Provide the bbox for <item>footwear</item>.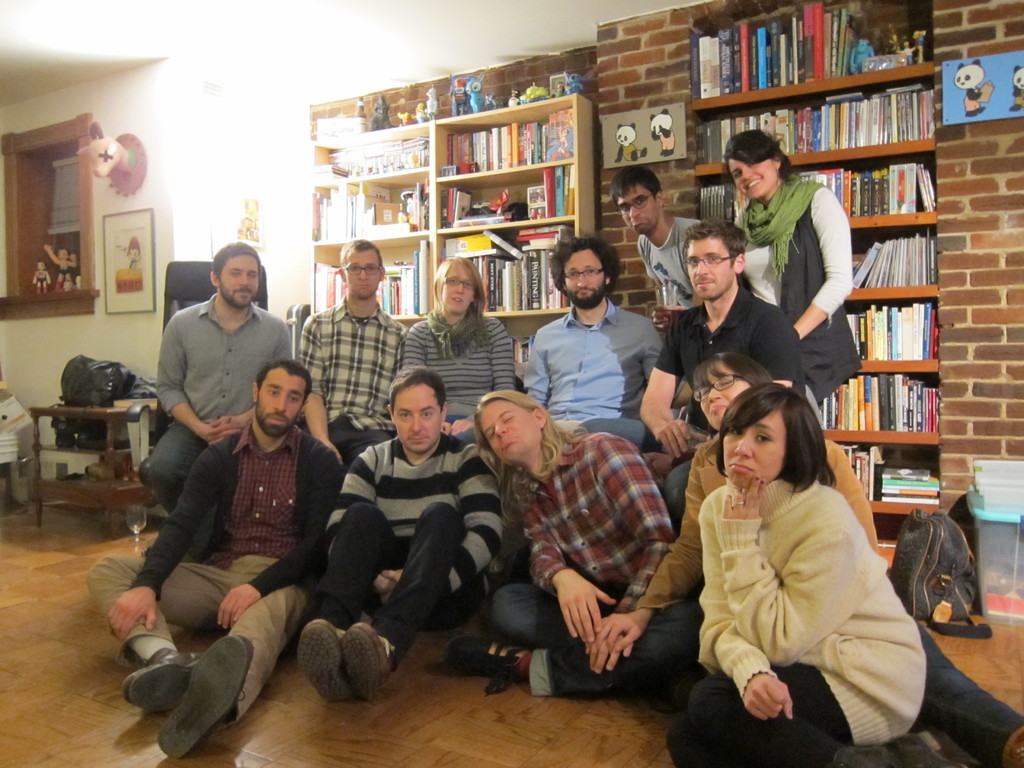
<box>445,637,530,694</box>.
